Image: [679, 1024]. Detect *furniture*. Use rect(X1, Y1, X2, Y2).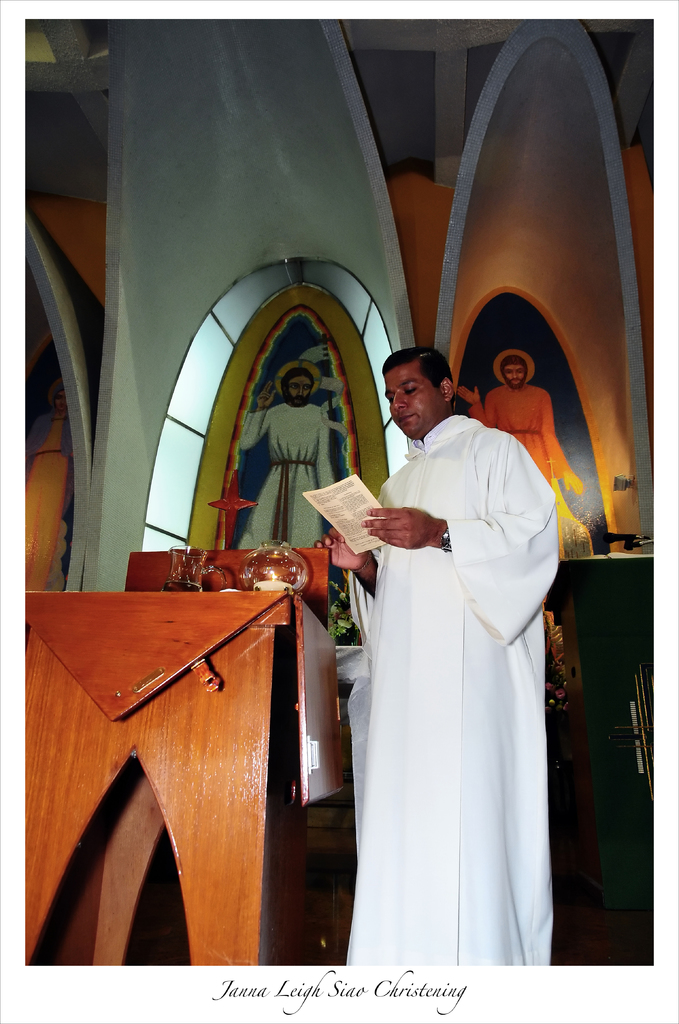
rect(116, 550, 335, 632).
